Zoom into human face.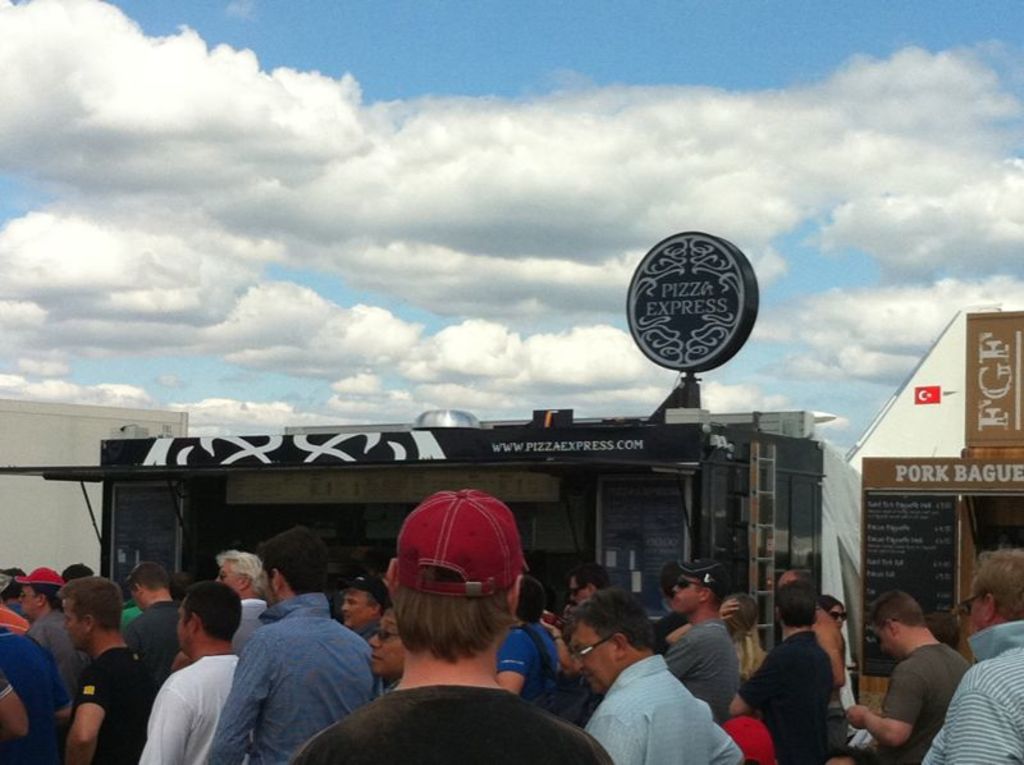
Zoom target: x1=175, y1=603, x2=189, y2=651.
